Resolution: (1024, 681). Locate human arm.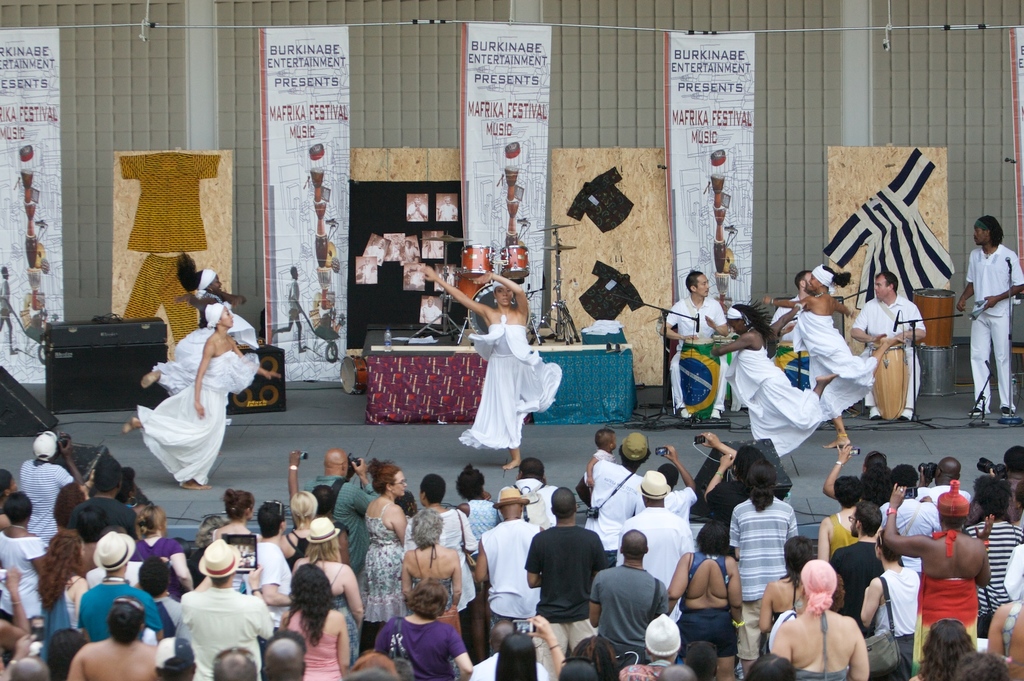
BBox(340, 456, 379, 521).
